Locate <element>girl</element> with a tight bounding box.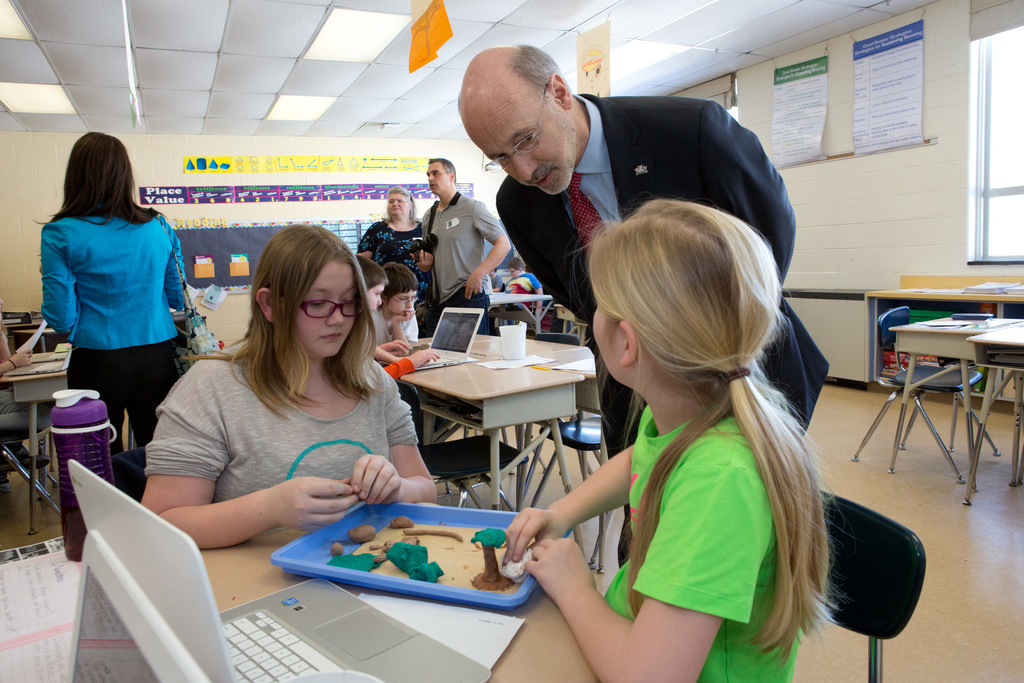
525, 199, 828, 682.
